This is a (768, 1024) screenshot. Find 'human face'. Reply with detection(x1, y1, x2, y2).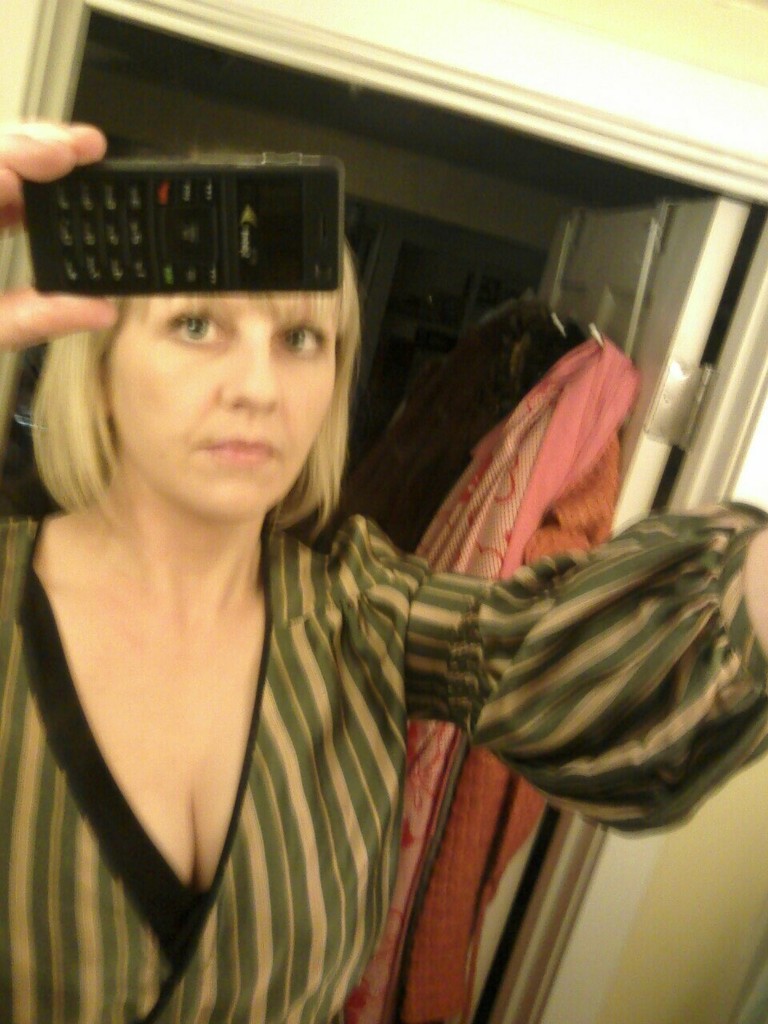
detection(100, 293, 341, 515).
